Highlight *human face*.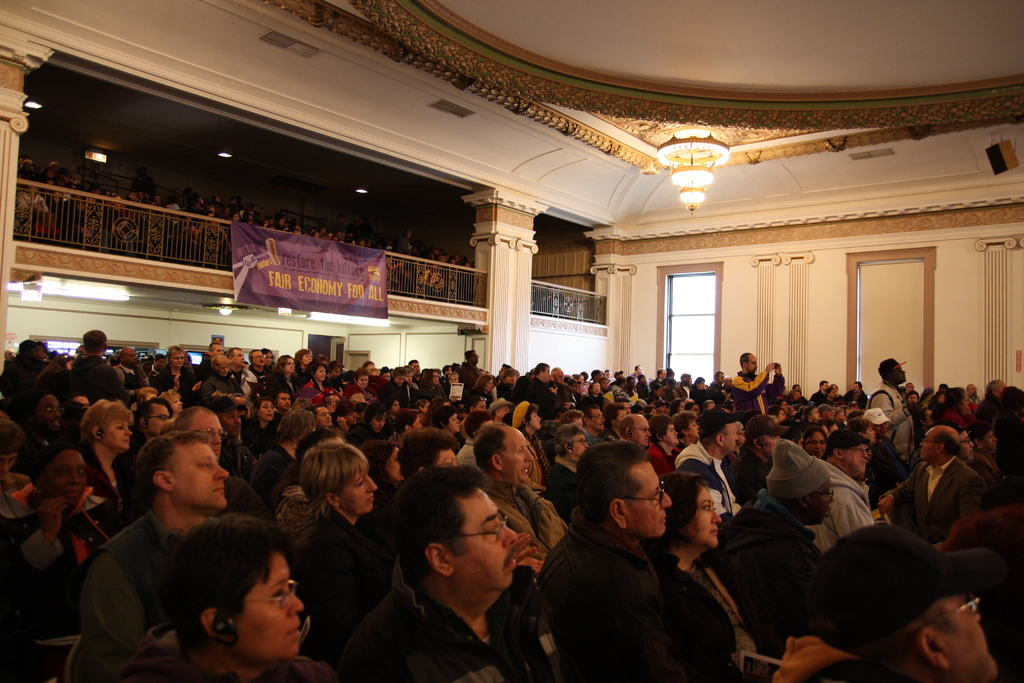
Highlighted region: region(348, 409, 356, 424).
